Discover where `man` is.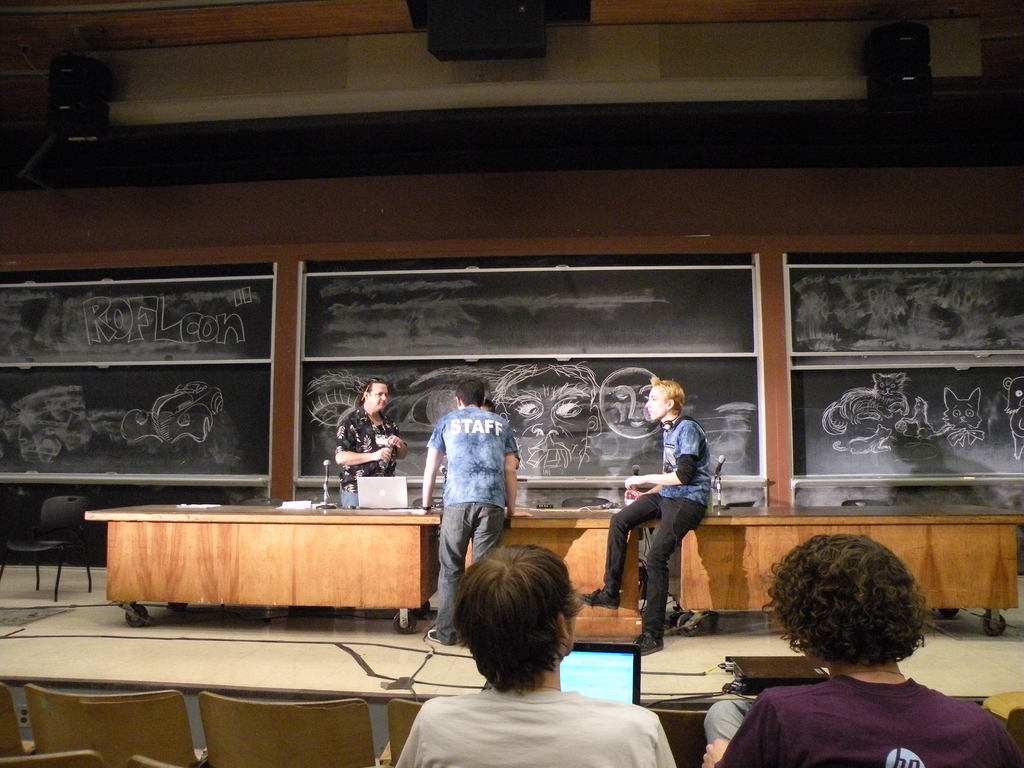
Discovered at bbox(392, 546, 678, 767).
